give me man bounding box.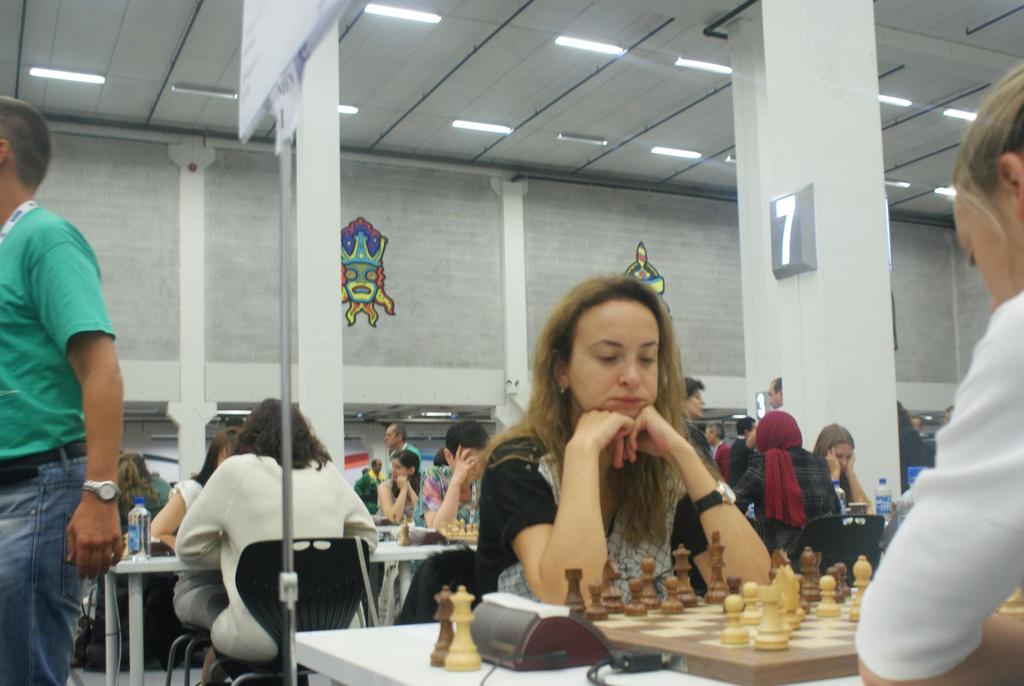
left=5, top=111, right=166, bottom=683.
